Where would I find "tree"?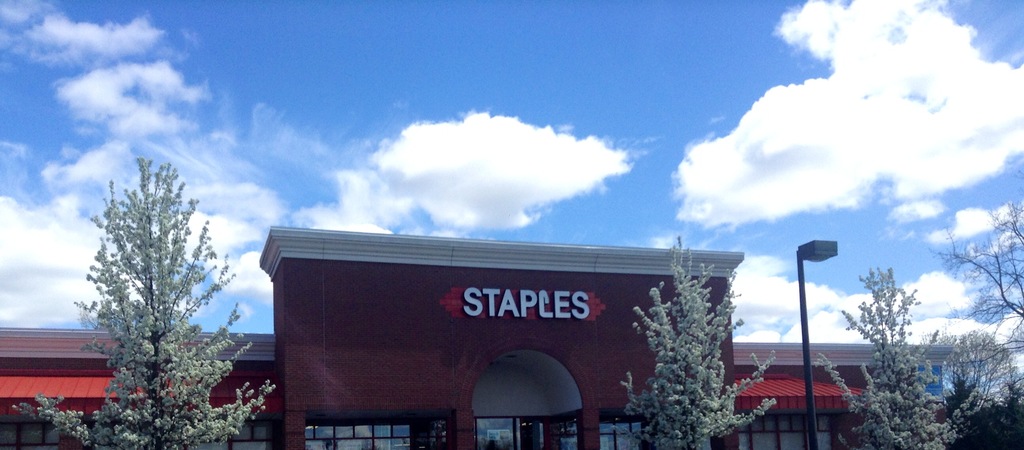
At 926,201,1023,449.
